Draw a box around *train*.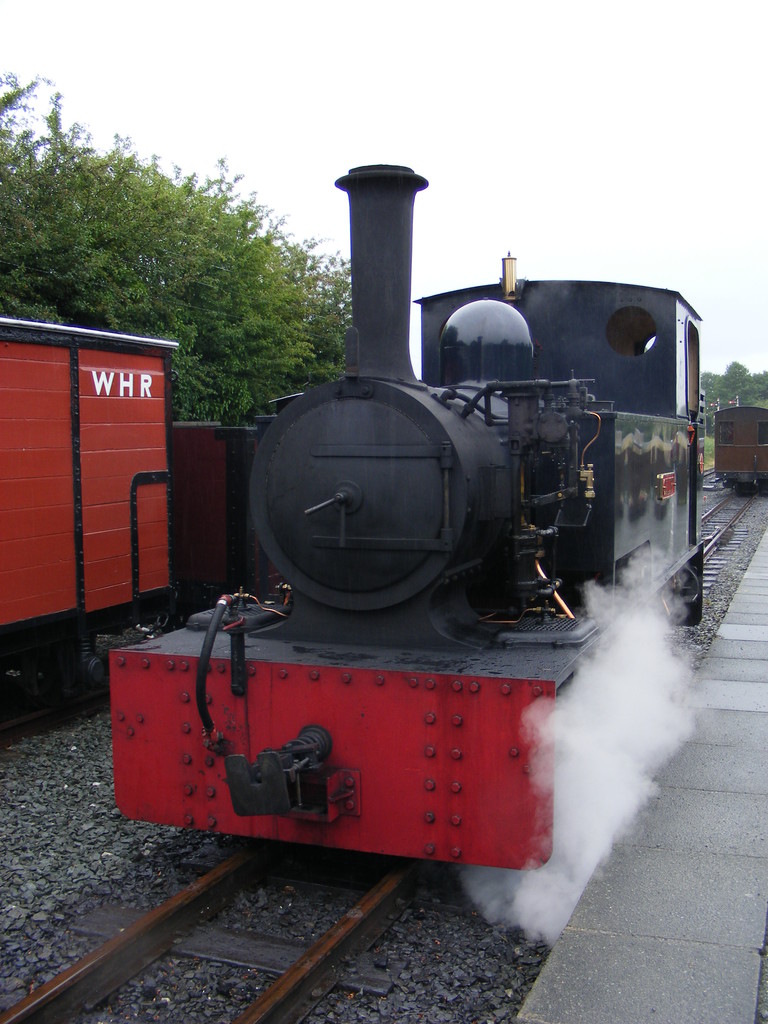
<box>716,398,767,505</box>.
